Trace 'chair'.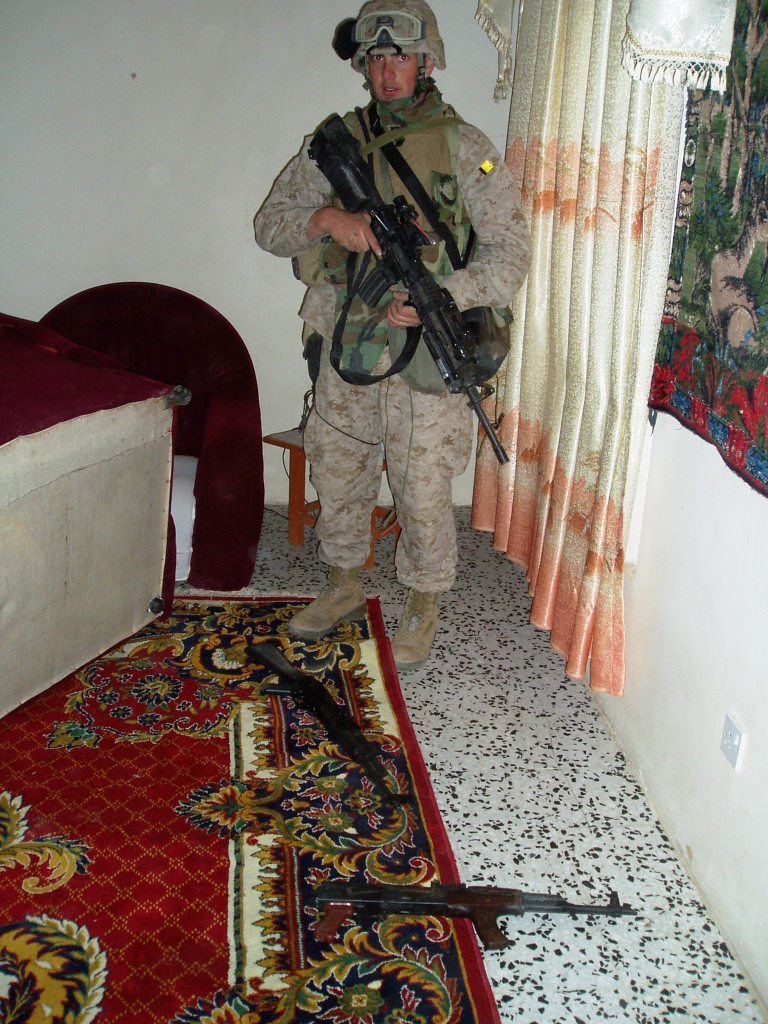
Traced to [35, 279, 256, 592].
